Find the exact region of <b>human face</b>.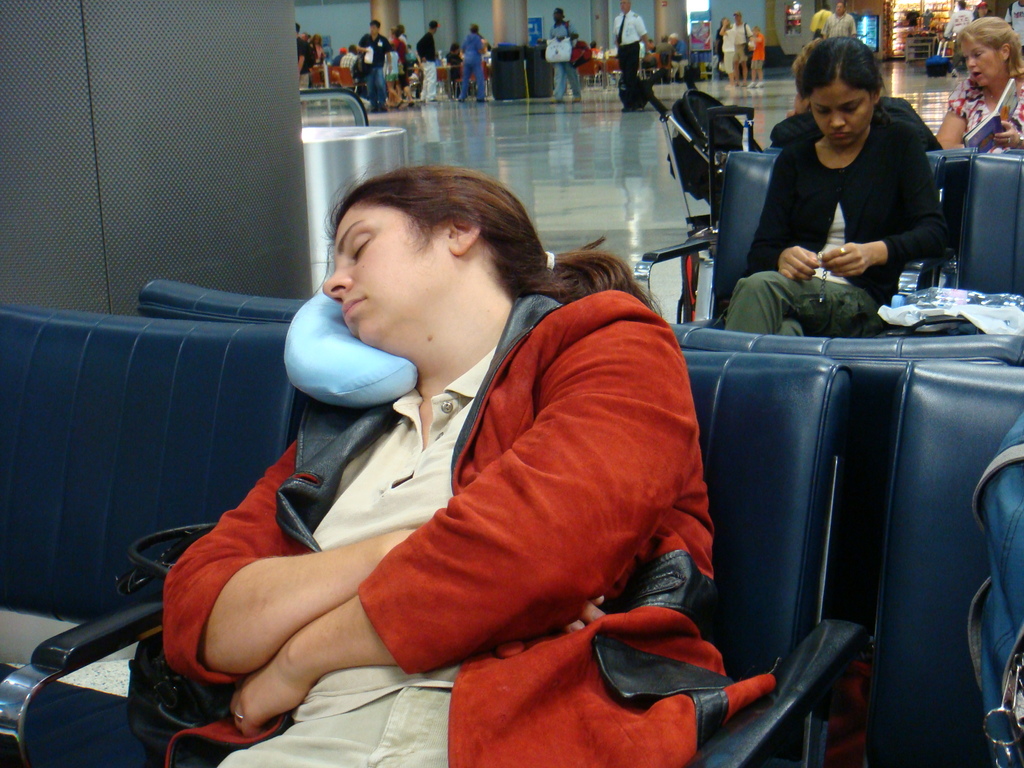
Exact region: (x1=618, y1=0, x2=629, y2=15).
